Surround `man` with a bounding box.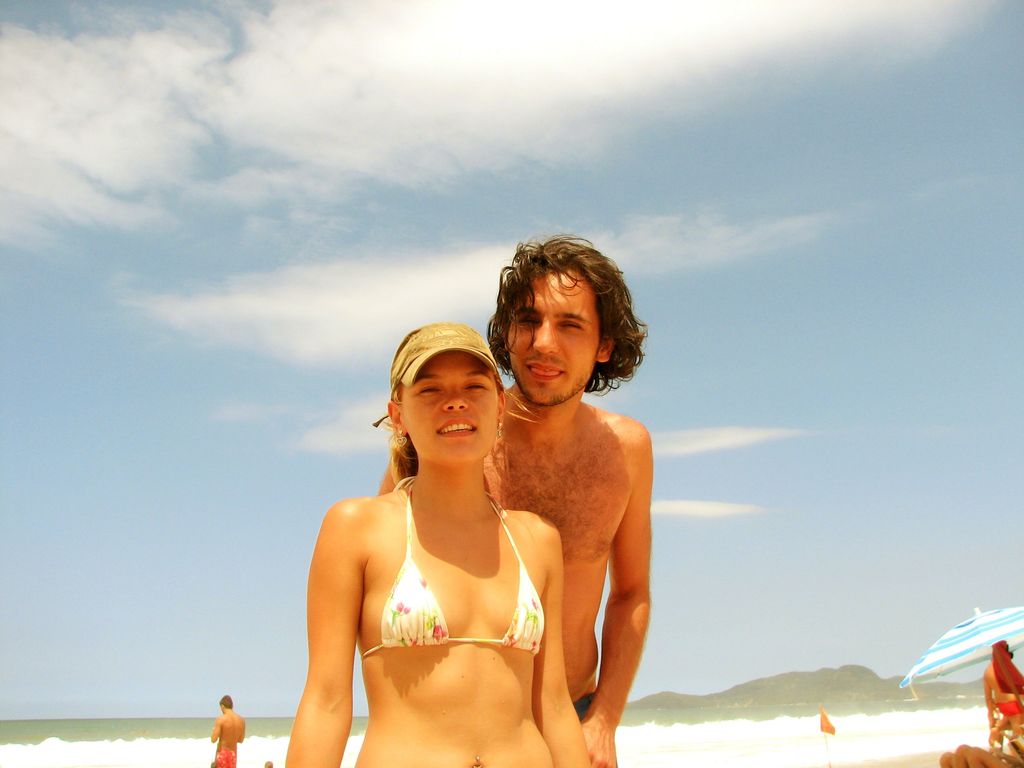
[x1=449, y1=243, x2=678, y2=753].
